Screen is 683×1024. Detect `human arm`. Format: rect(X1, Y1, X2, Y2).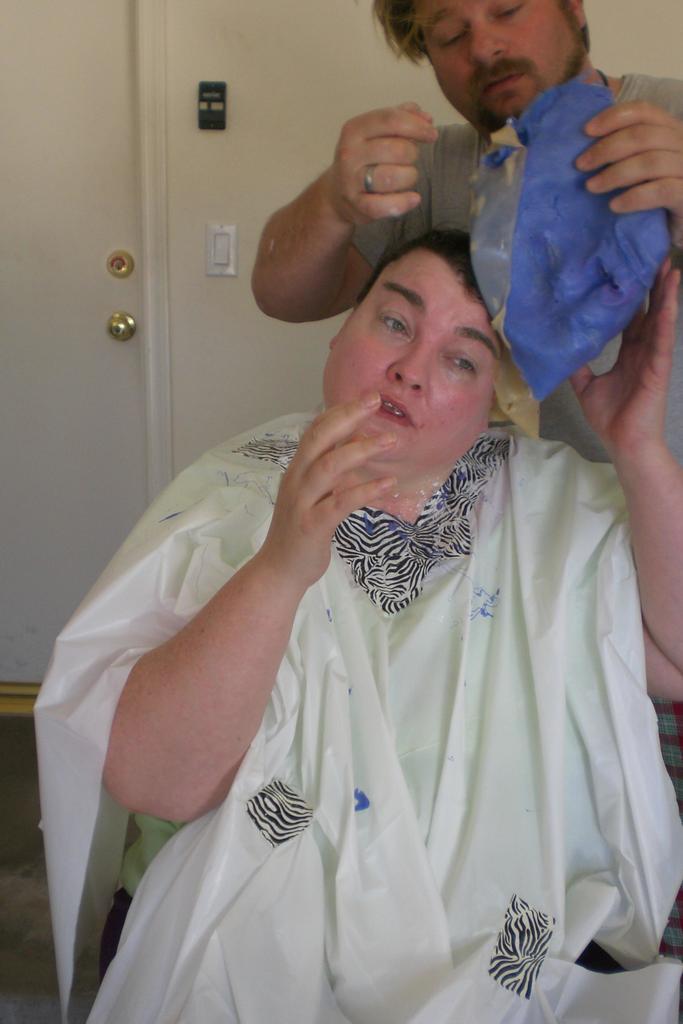
rect(69, 380, 400, 824).
